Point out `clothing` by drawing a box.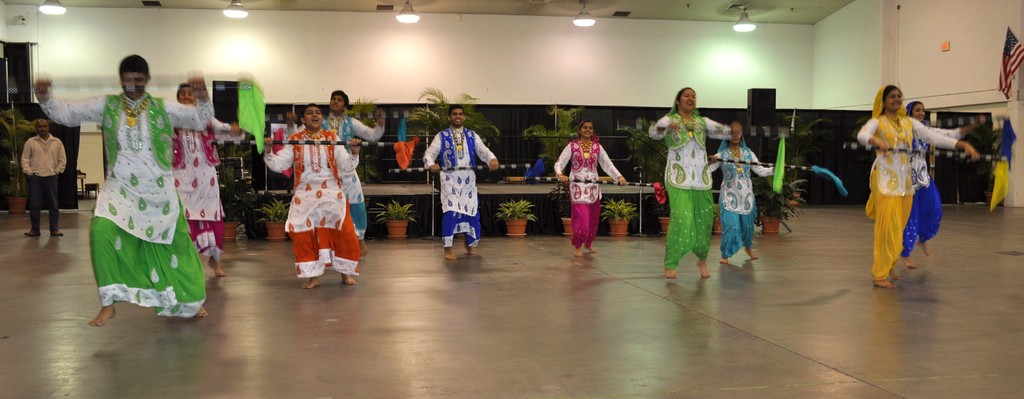
[545, 130, 633, 255].
